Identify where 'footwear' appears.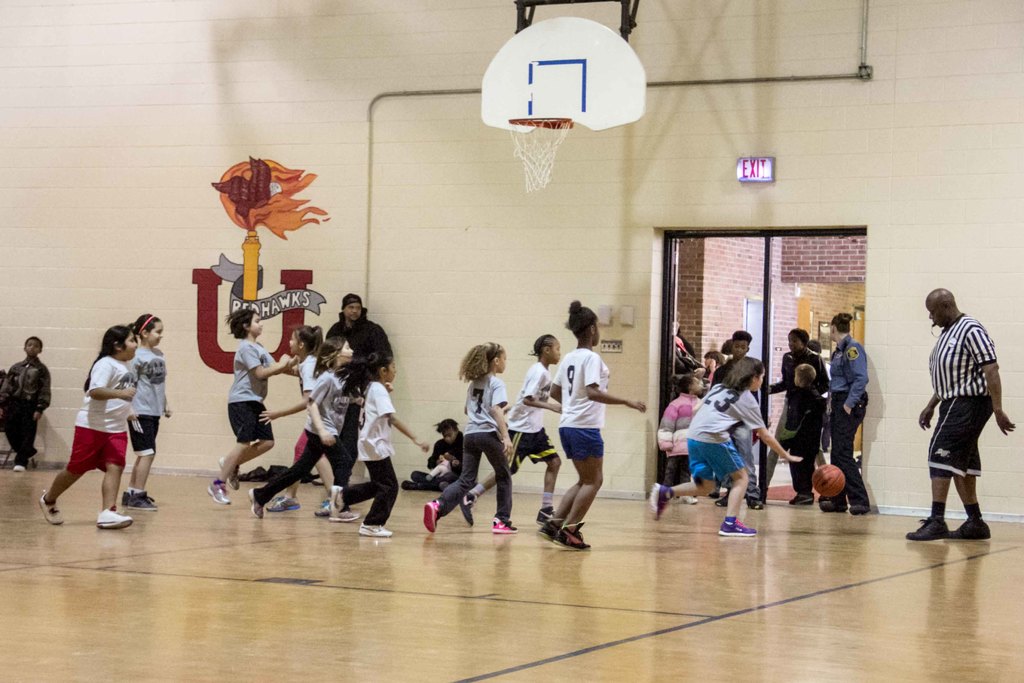
Appears at x1=495, y1=516, x2=517, y2=534.
